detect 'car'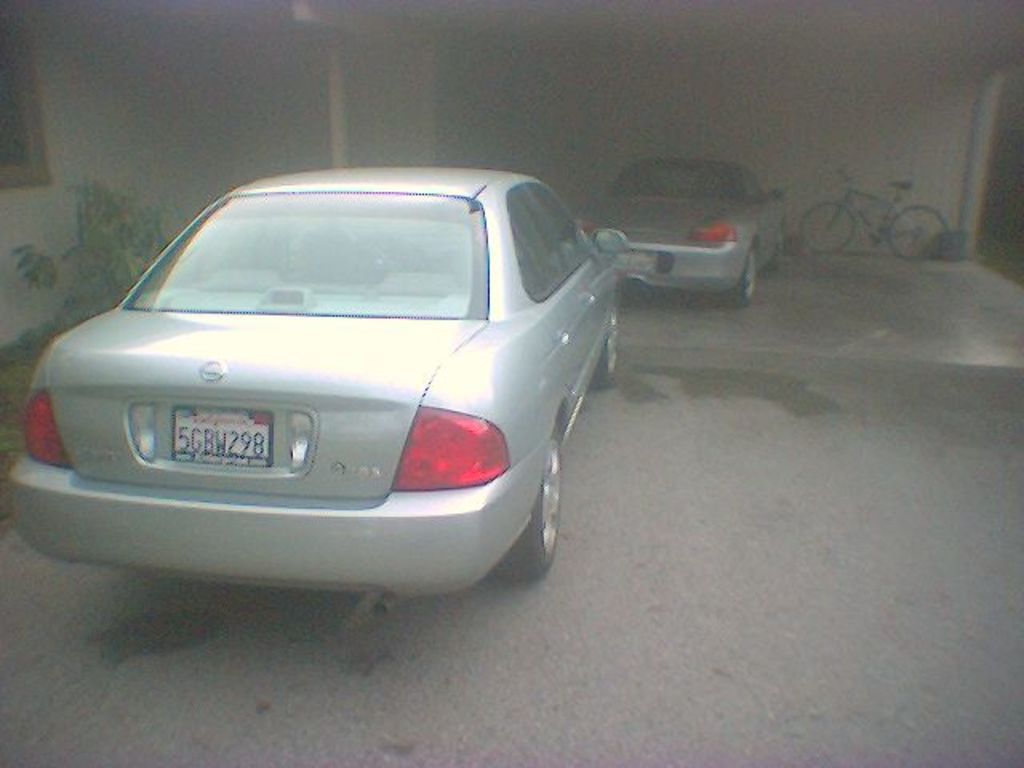
left=10, top=163, right=630, bottom=616
